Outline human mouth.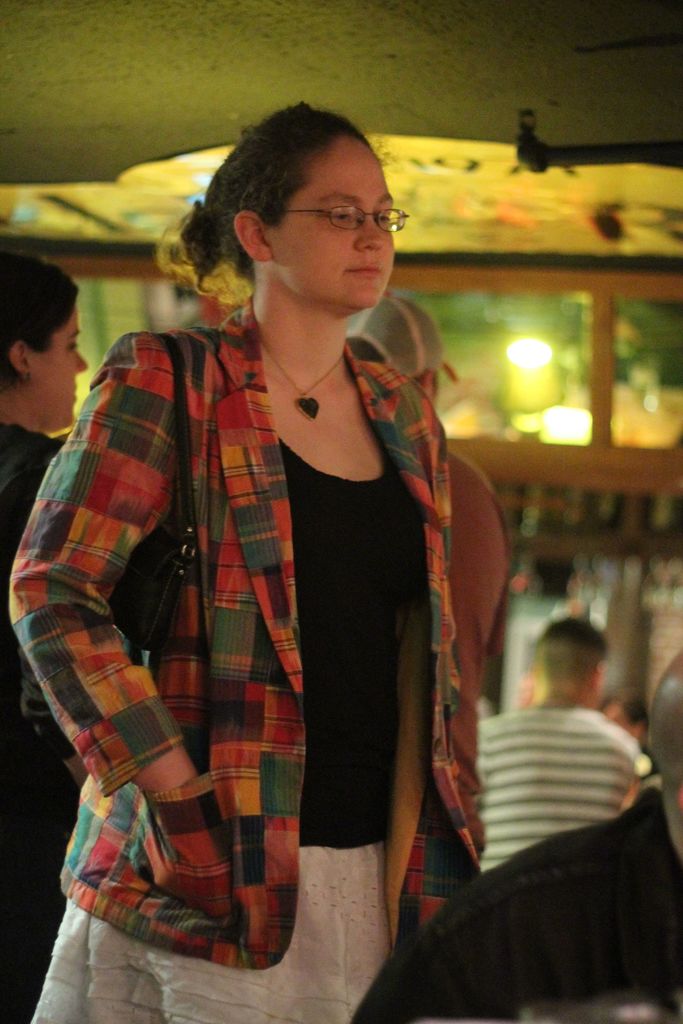
Outline: (71,380,80,403).
